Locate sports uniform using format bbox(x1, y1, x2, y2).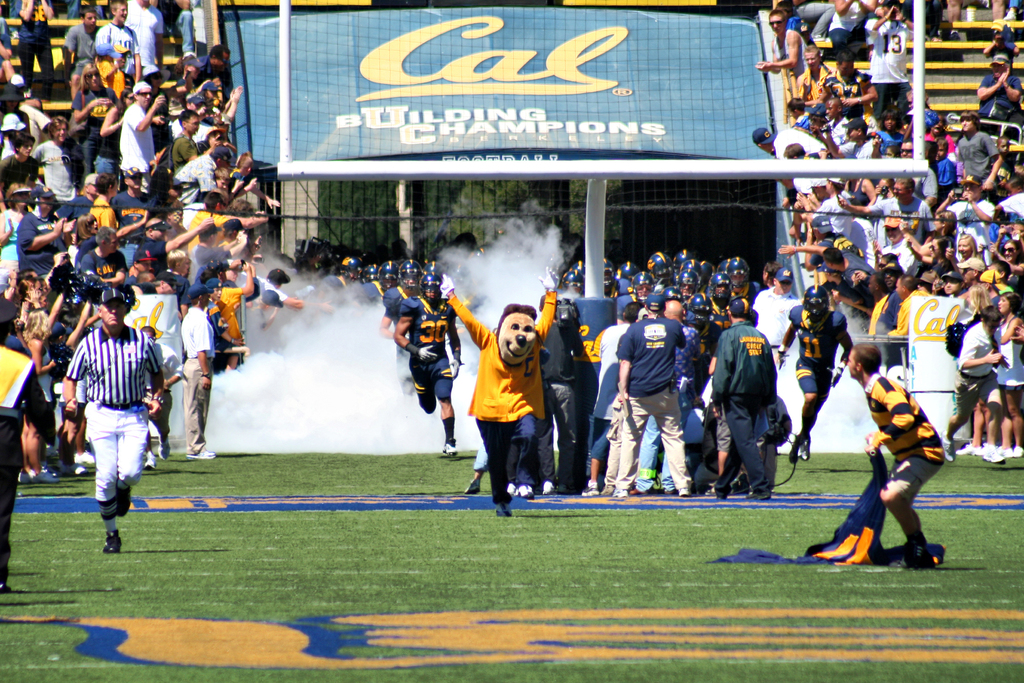
bbox(875, 286, 913, 366).
